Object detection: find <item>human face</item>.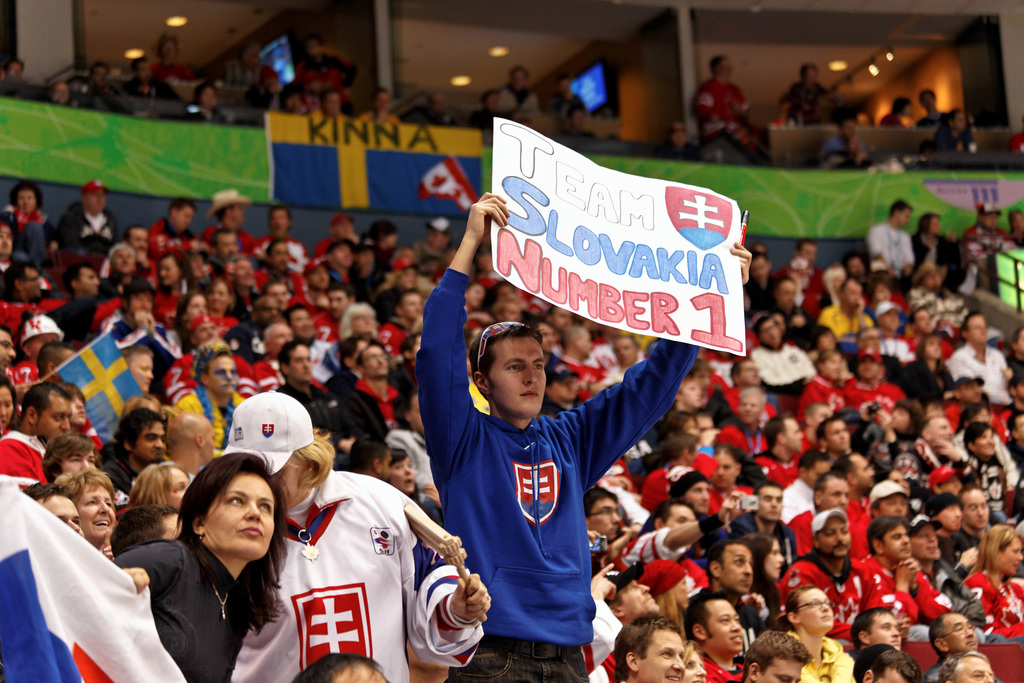
756 486 785 523.
